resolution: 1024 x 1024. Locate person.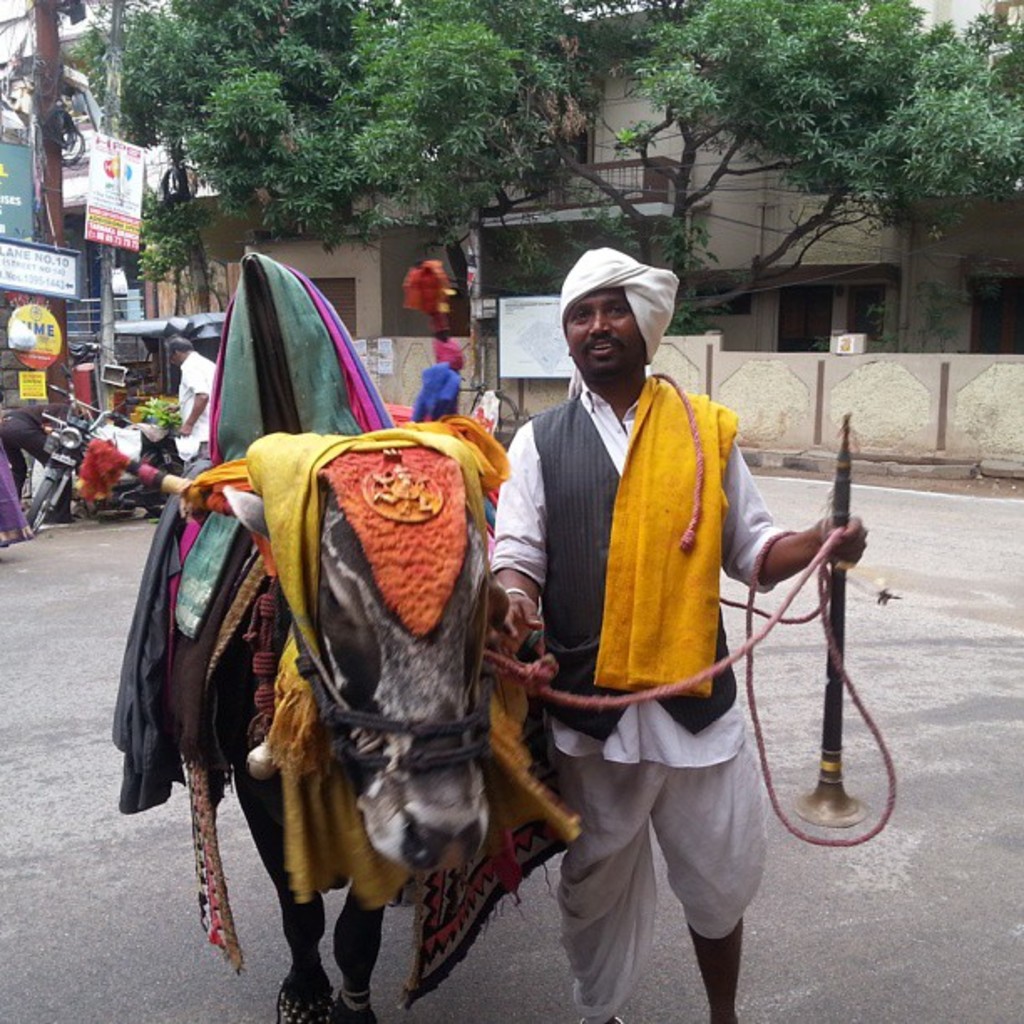
172/346/219/492.
